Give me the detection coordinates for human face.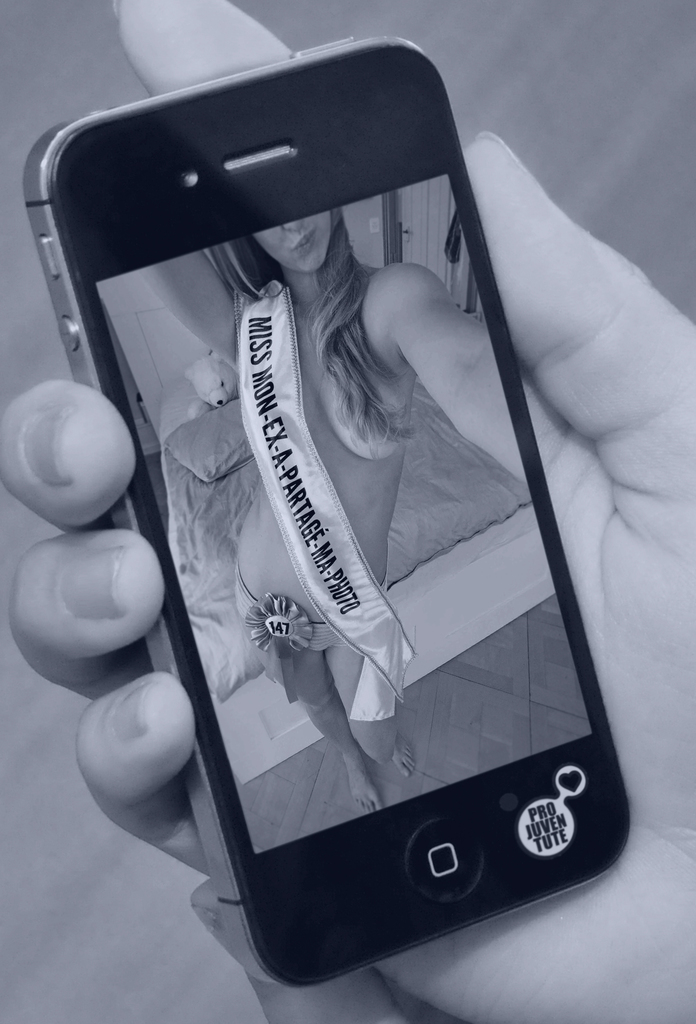
box(256, 209, 337, 268).
